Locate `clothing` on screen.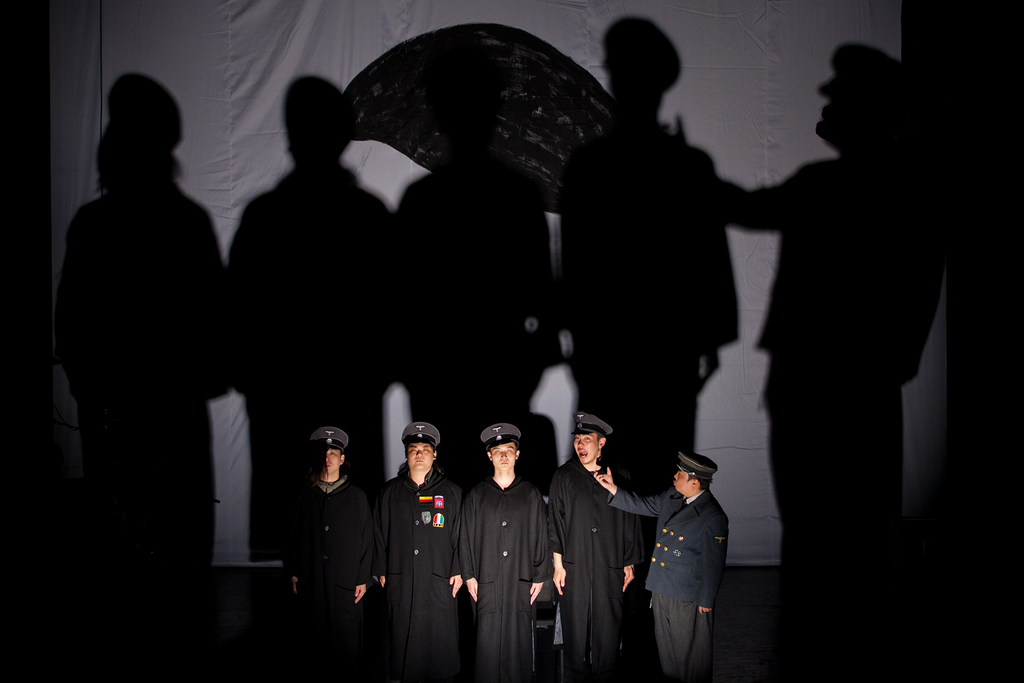
On screen at region(369, 460, 461, 682).
